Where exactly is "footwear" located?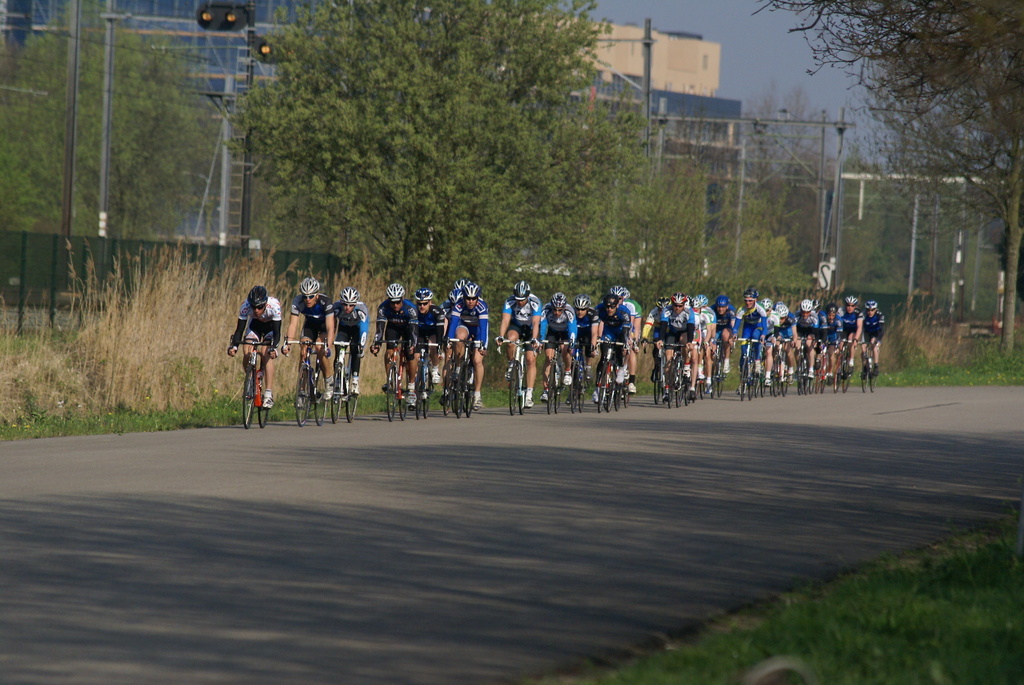
Its bounding box is rect(429, 365, 442, 385).
